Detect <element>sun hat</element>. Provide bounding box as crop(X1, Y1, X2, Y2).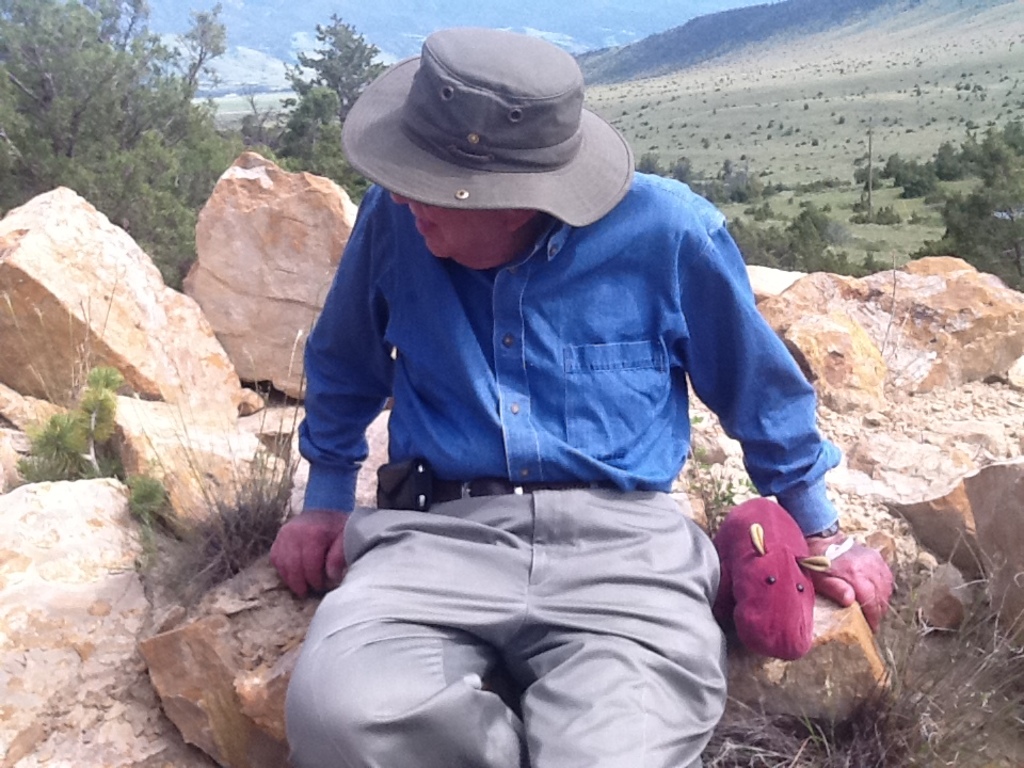
crop(336, 28, 635, 226).
